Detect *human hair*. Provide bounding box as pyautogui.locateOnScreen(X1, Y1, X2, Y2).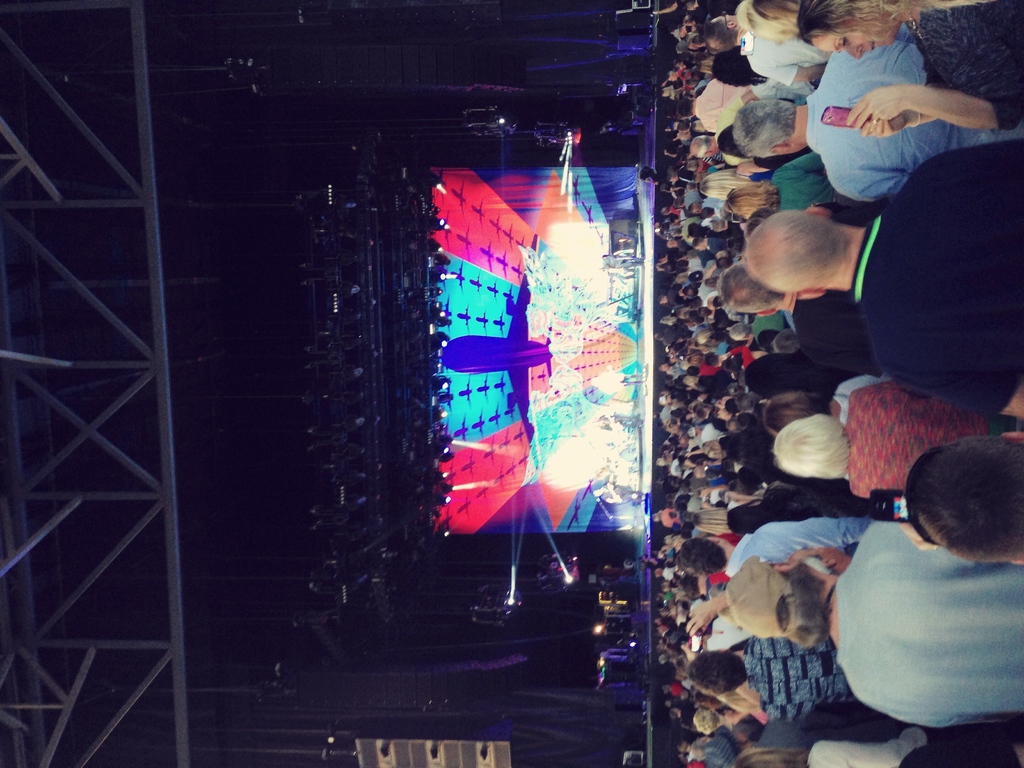
pyautogui.locateOnScreen(778, 563, 833, 650).
